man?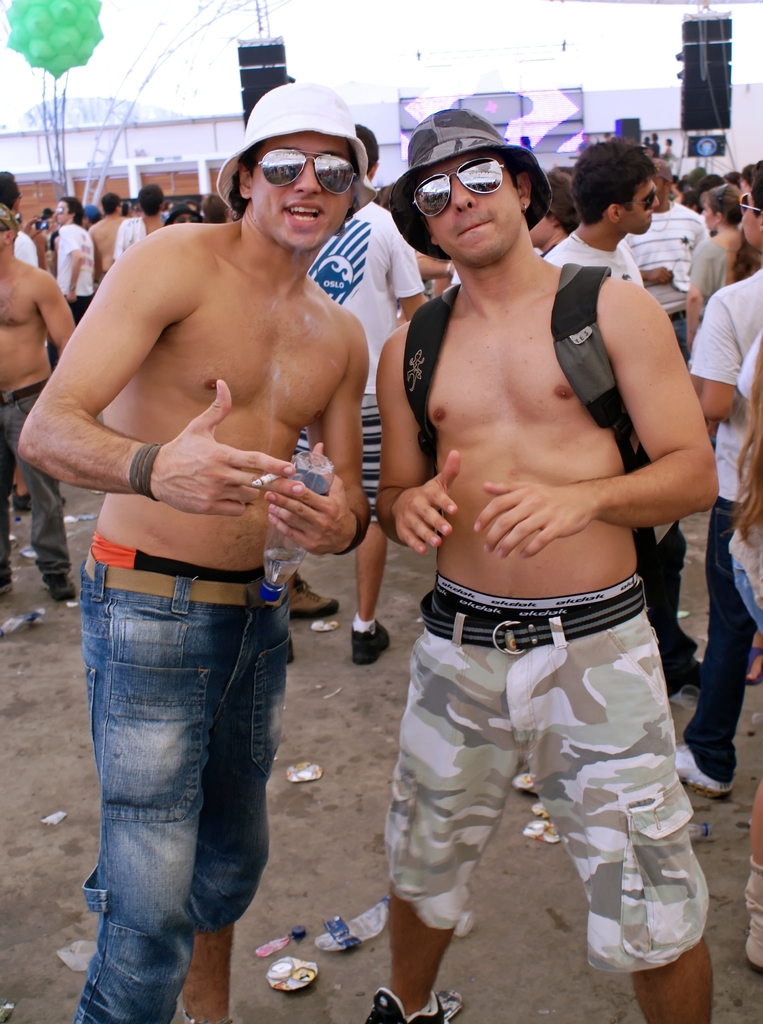
369,132,762,1023
